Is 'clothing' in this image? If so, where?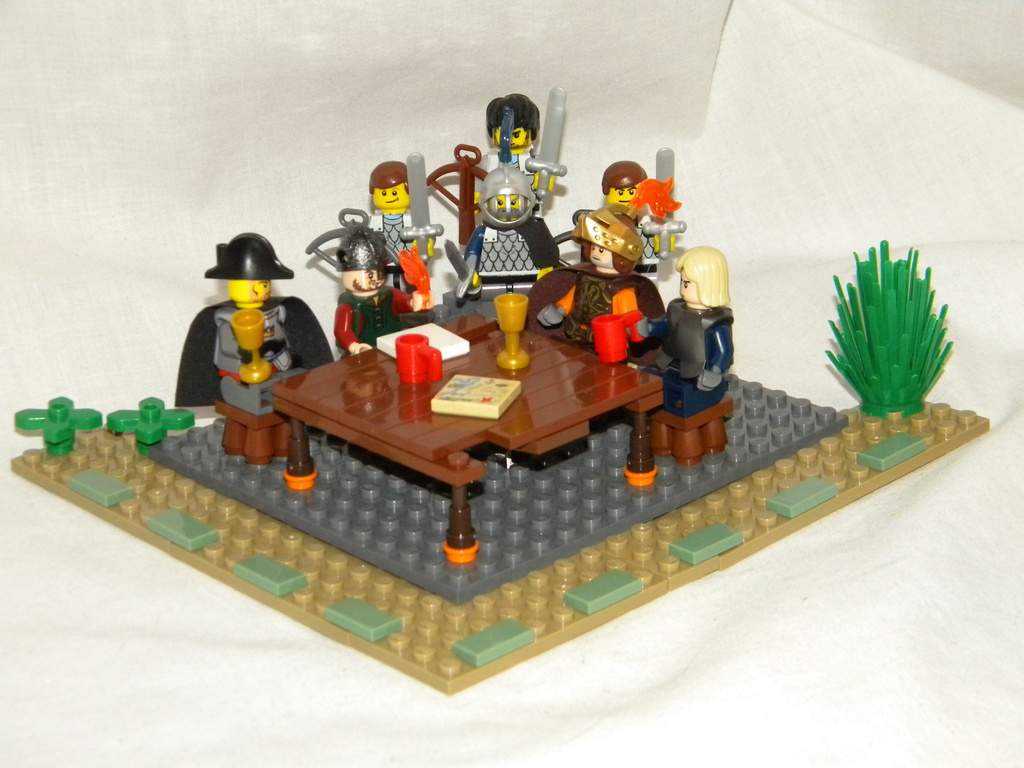
Yes, at <bbox>470, 209, 559, 296</bbox>.
